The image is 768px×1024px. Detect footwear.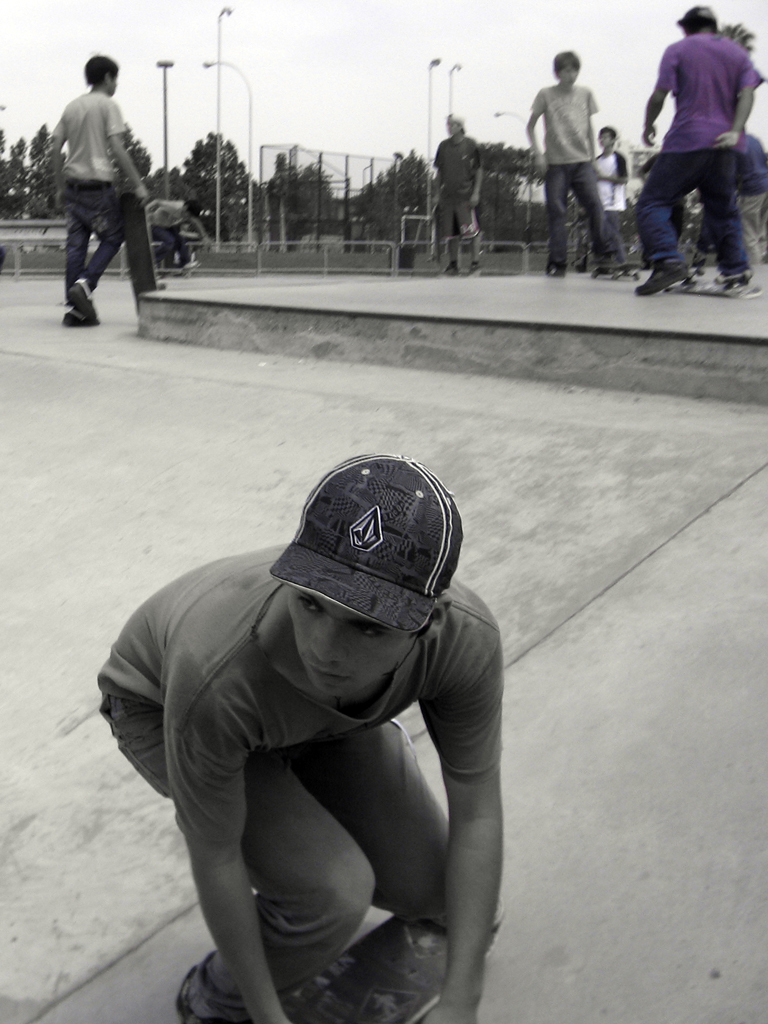
Detection: Rect(590, 255, 630, 278).
